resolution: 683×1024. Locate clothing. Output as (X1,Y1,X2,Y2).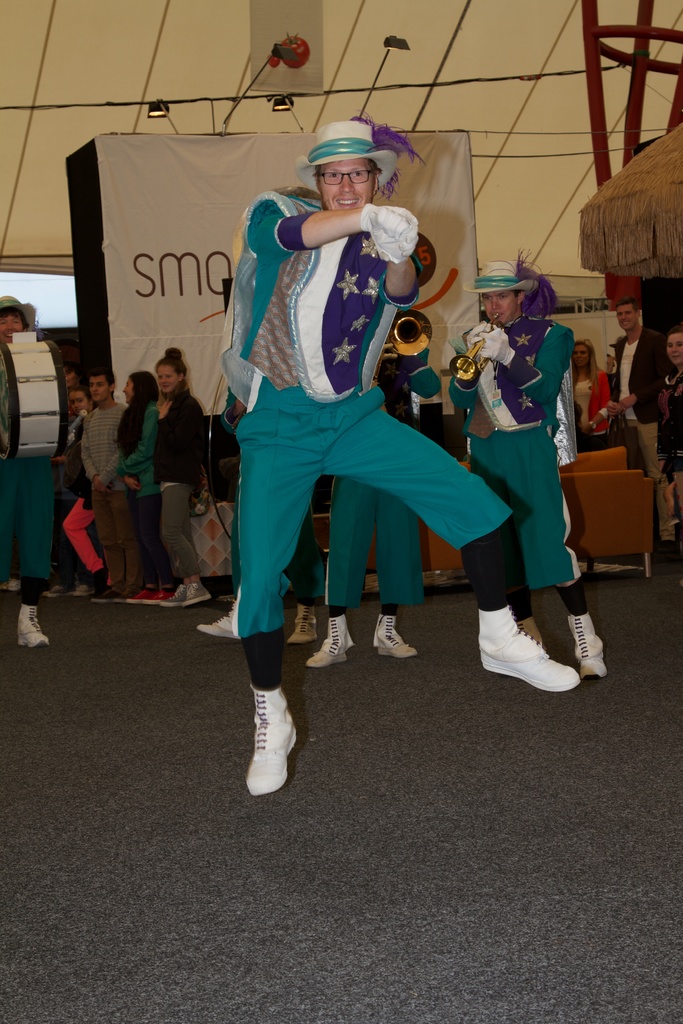
(607,326,677,535).
